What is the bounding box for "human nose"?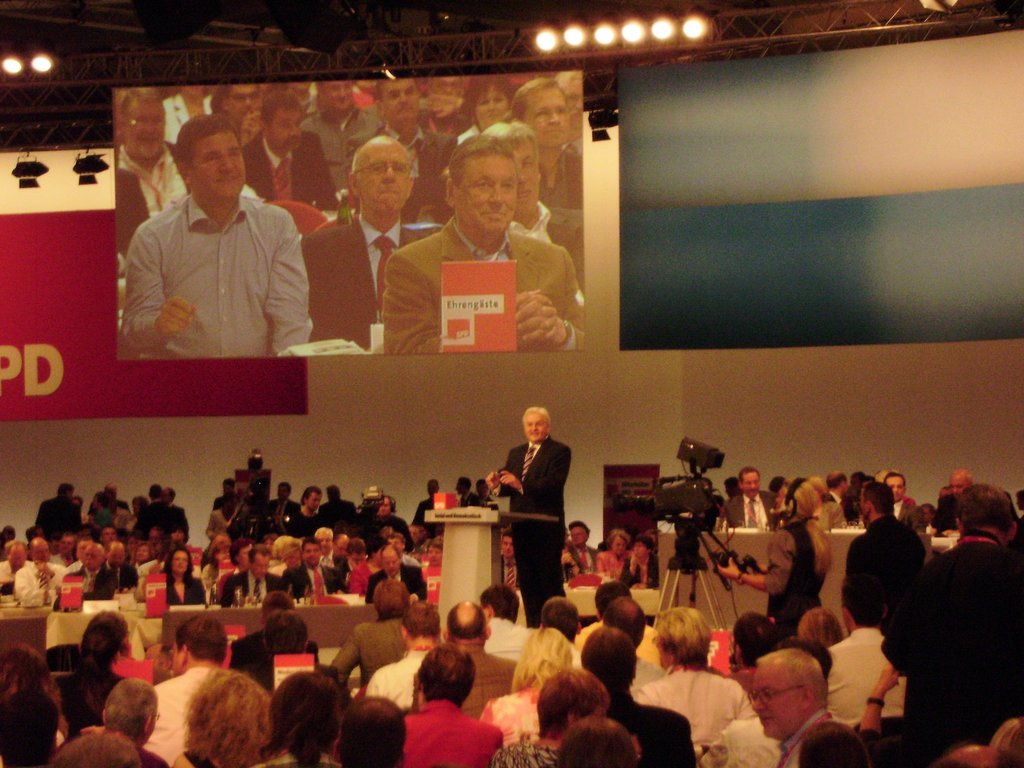
399, 92, 410, 103.
